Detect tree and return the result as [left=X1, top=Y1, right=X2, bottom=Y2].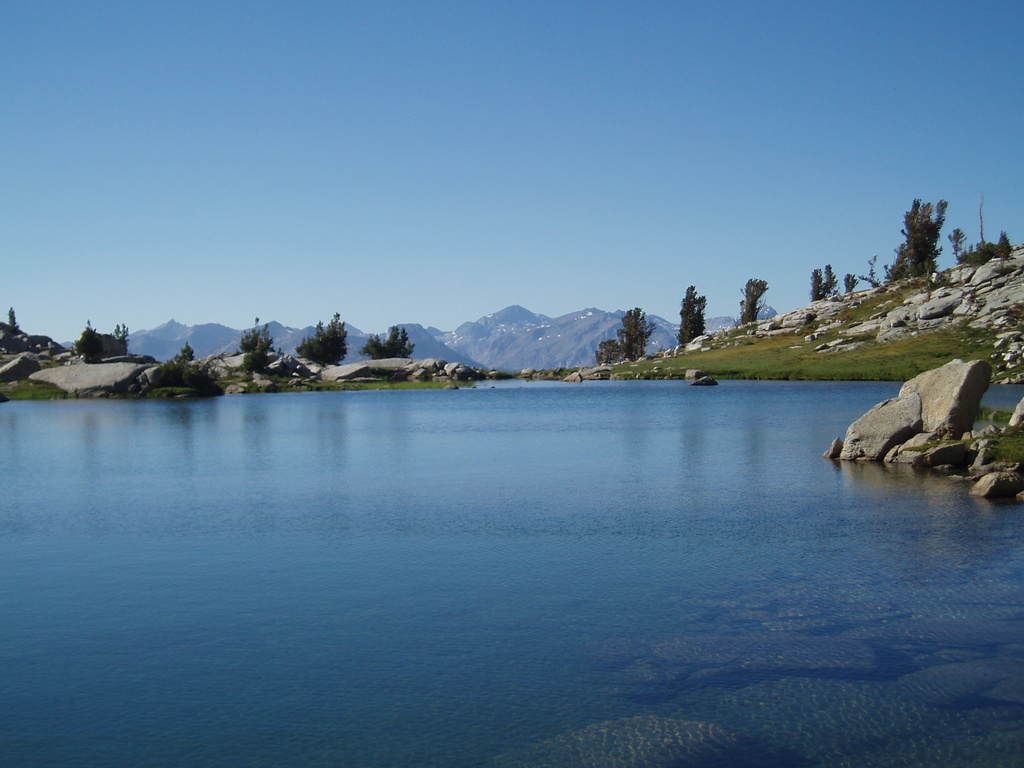
[left=736, top=275, right=768, bottom=323].
